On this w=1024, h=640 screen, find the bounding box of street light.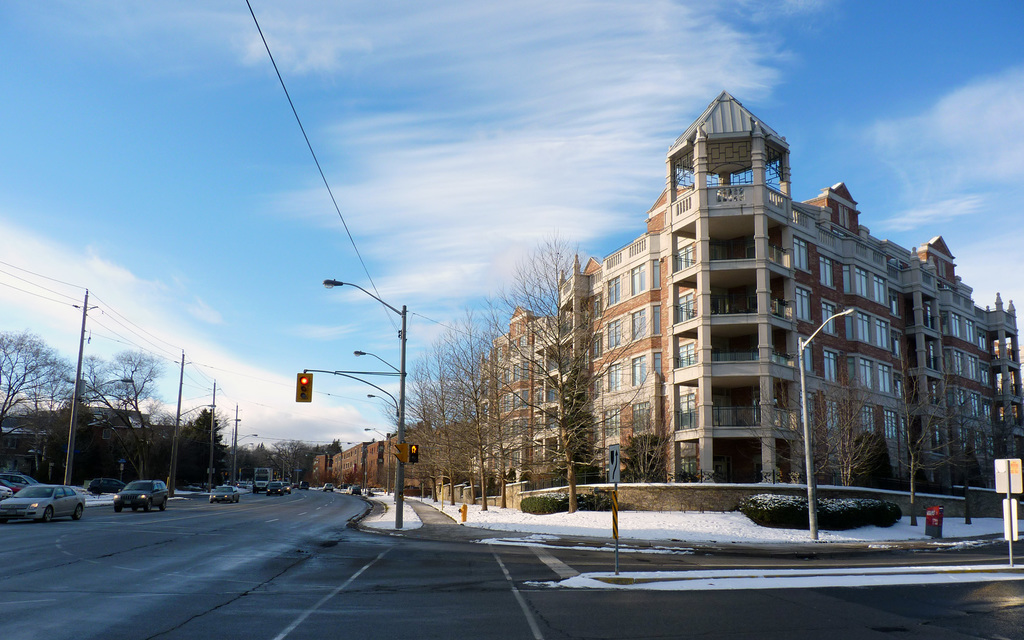
Bounding box: l=800, t=305, r=856, b=541.
